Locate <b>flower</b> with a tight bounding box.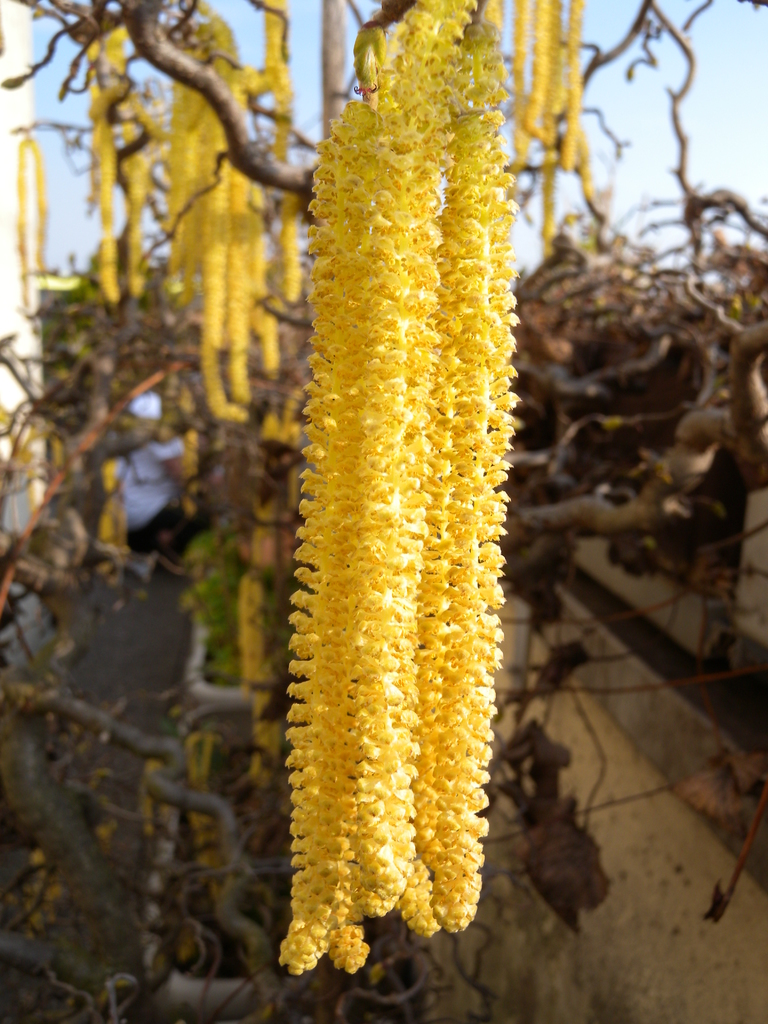
5, 134, 33, 316.
